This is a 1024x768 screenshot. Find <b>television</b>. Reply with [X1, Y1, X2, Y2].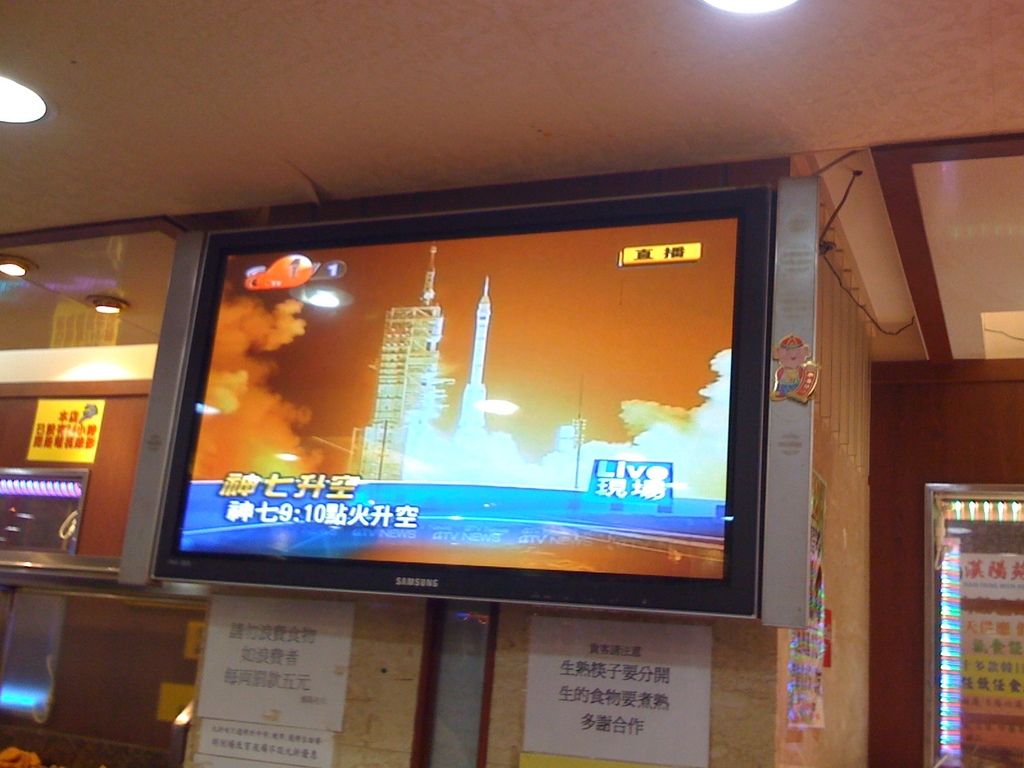
[150, 184, 771, 618].
